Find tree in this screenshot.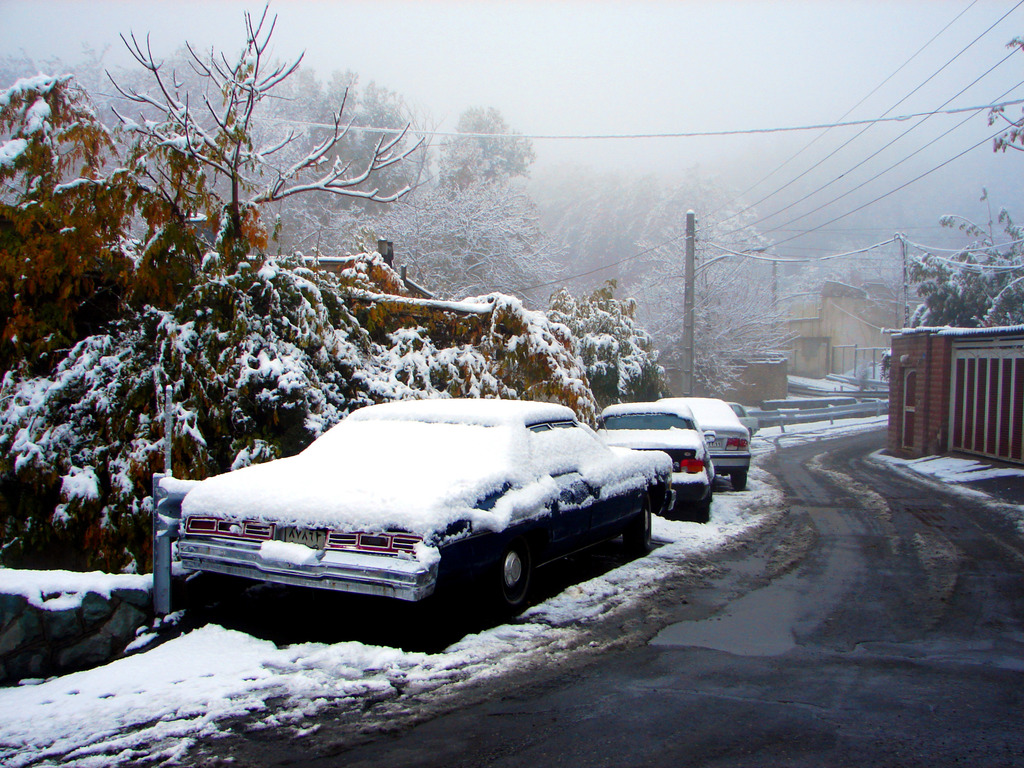
The bounding box for tree is 0:67:148:379.
